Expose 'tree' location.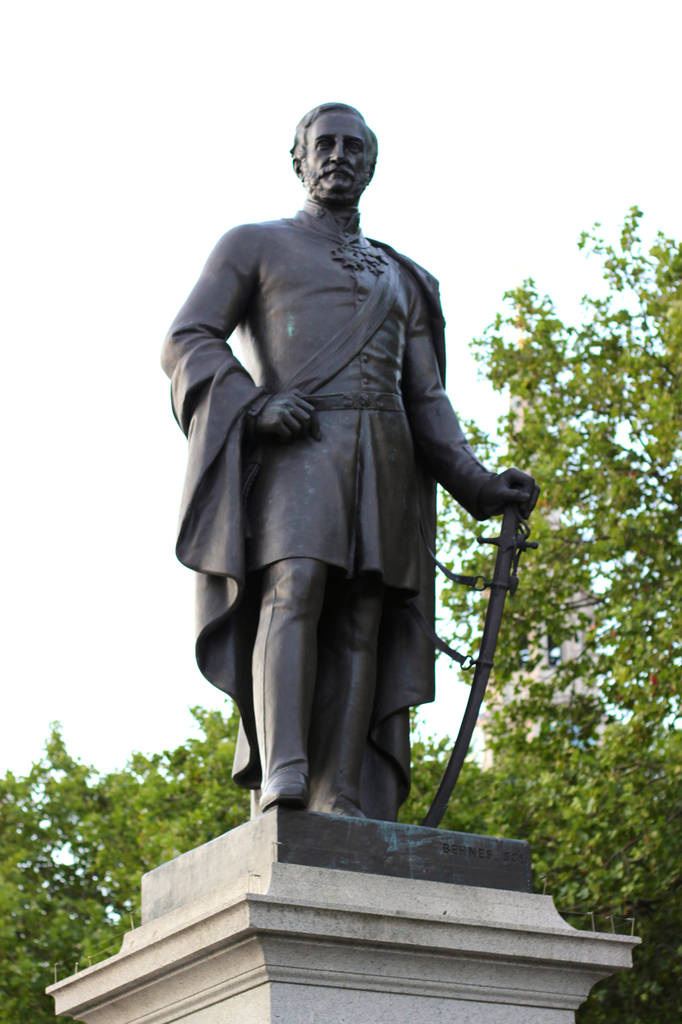
Exposed at select_region(0, 703, 250, 1023).
